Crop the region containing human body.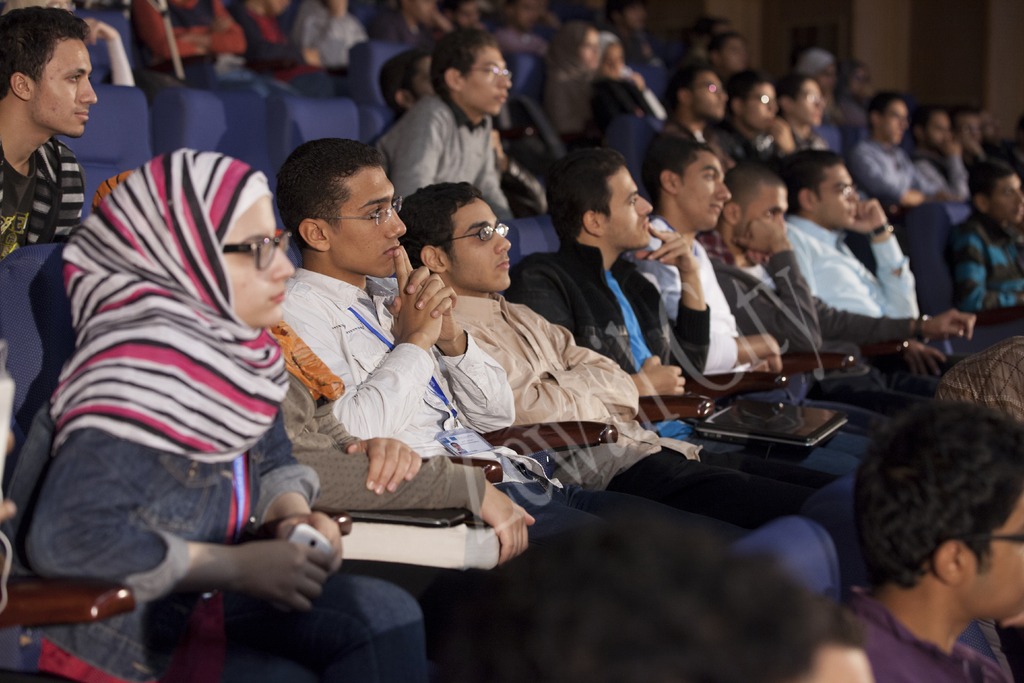
Crop region: [399,183,764,523].
